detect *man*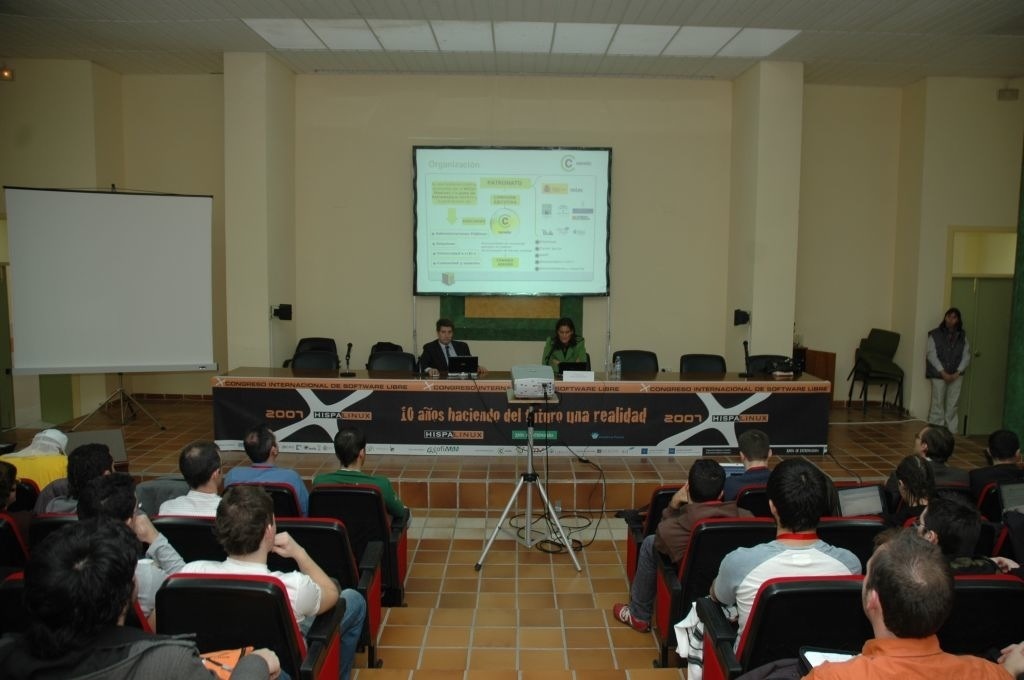
Rect(223, 429, 308, 510)
